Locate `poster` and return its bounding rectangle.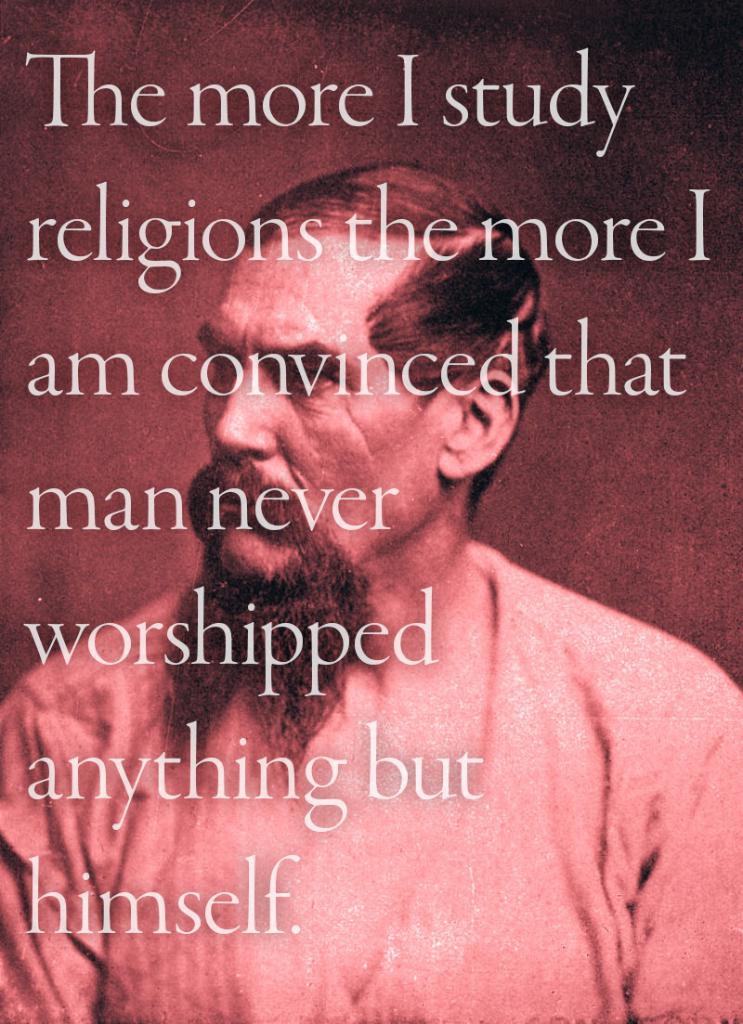
select_region(0, 0, 742, 1021).
